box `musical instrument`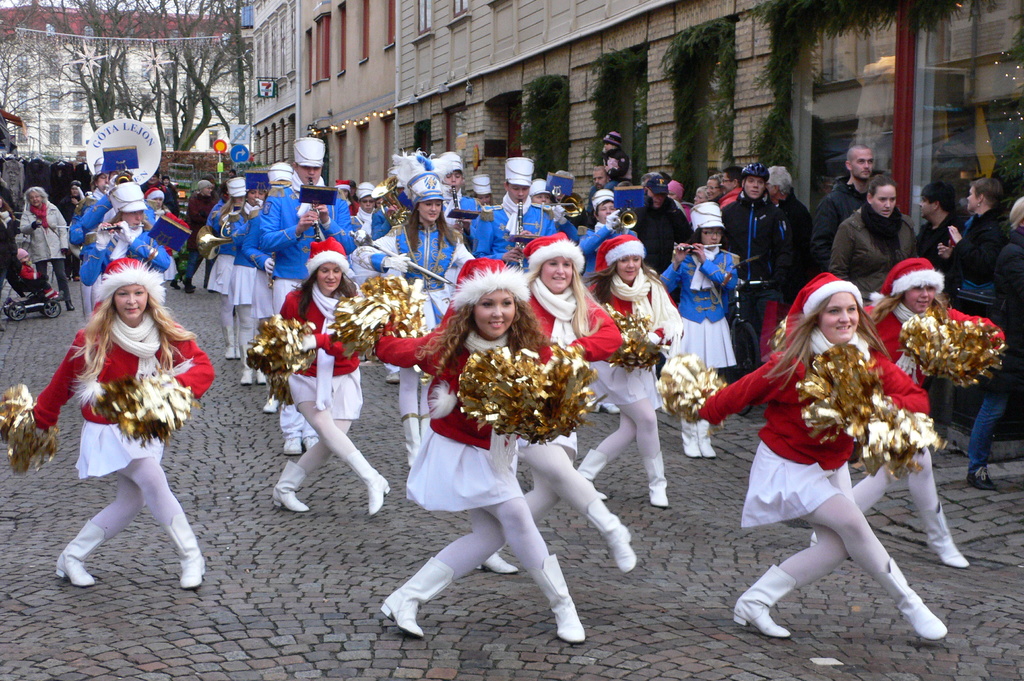
<bbox>450, 180, 464, 238</bbox>
